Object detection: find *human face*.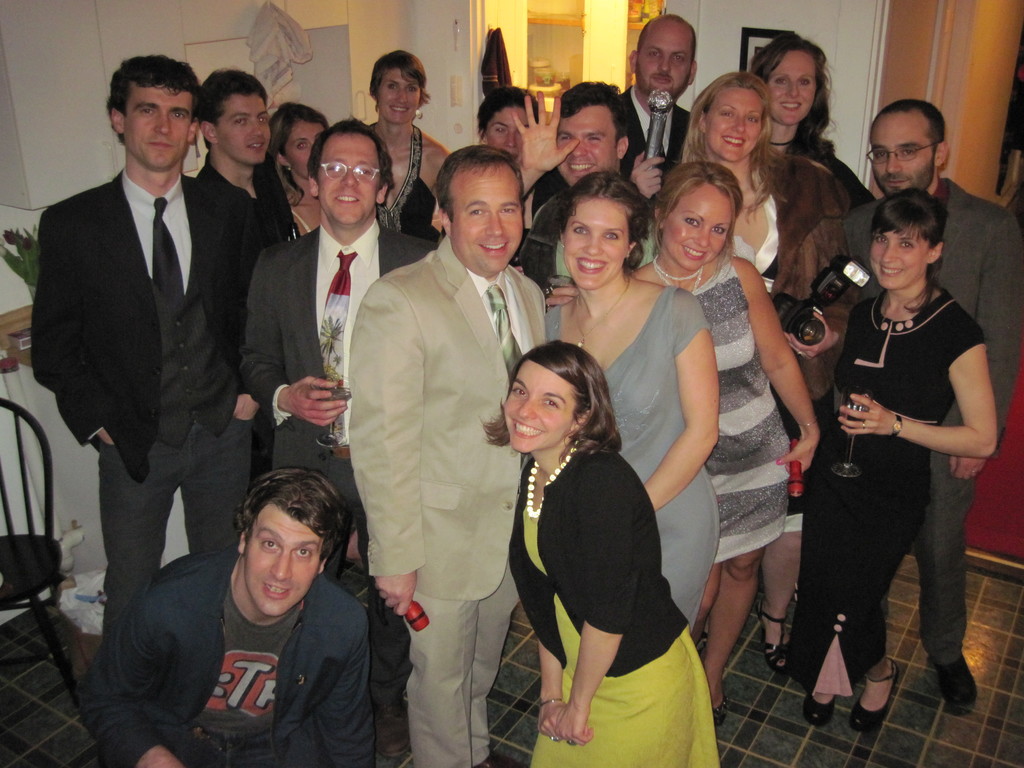
317, 126, 383, 227.
